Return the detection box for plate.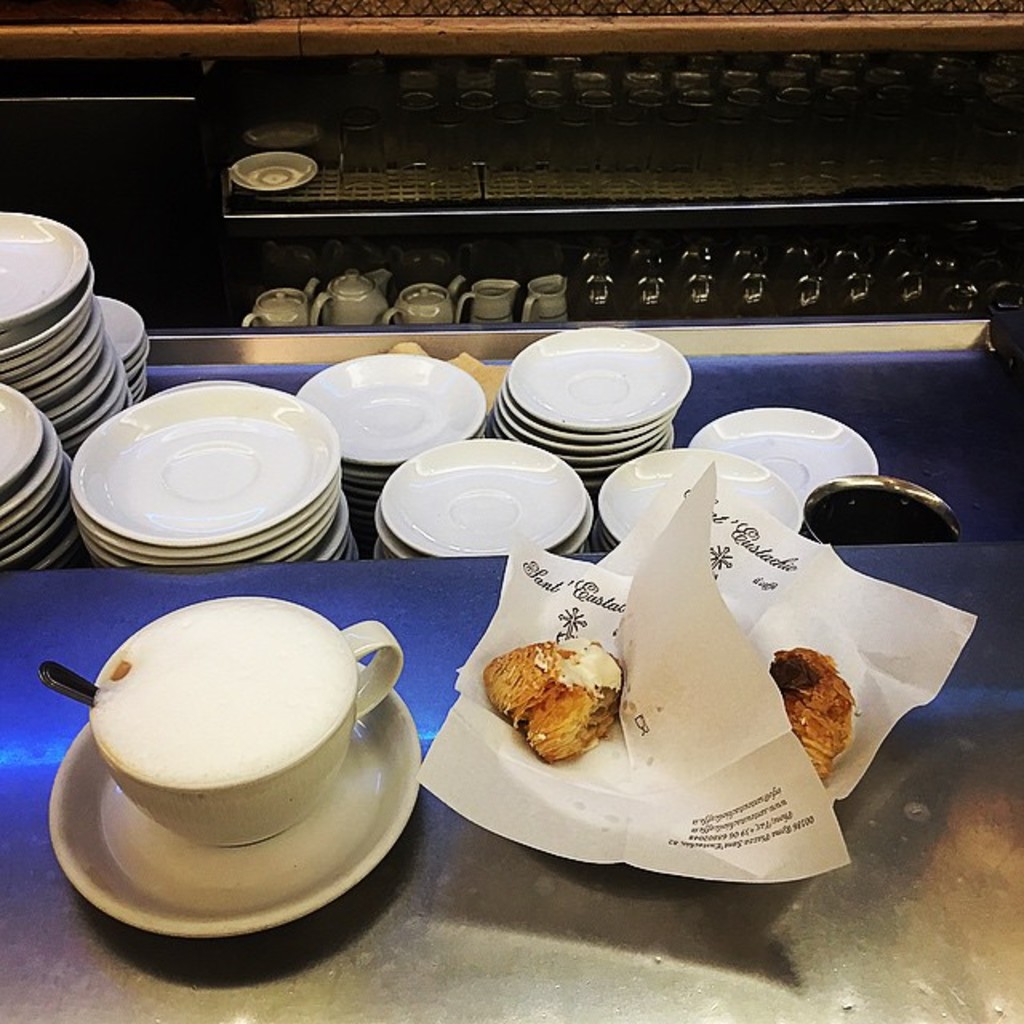
BBox(246, 101, 310, 141).
